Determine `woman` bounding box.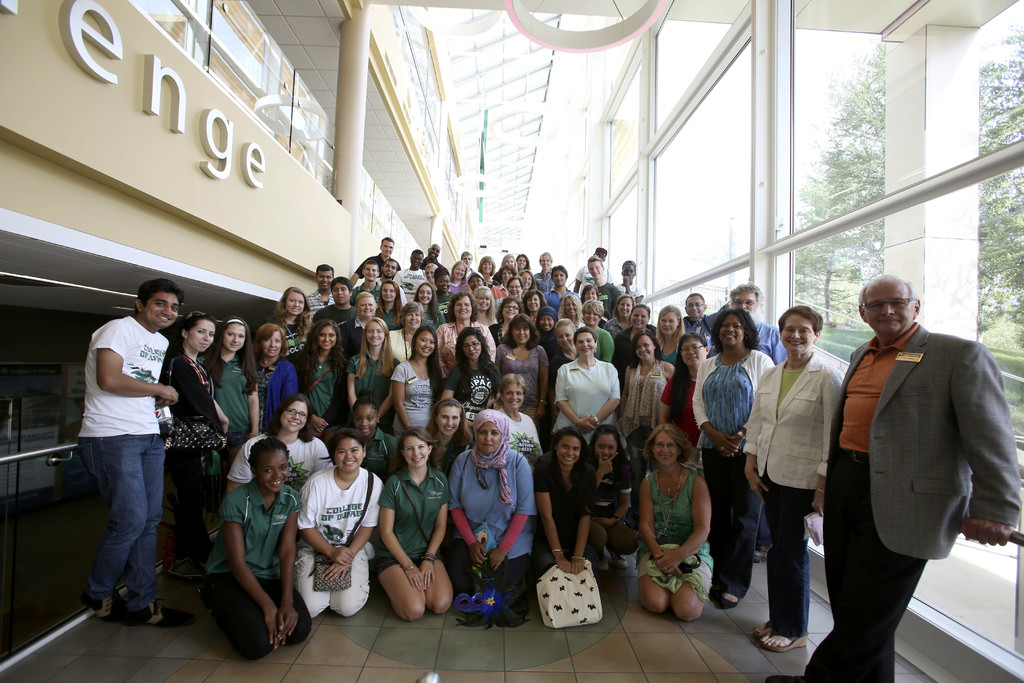
Determined: {"left": 556, "top": 291, "right": 586, "bottom": 329}.
